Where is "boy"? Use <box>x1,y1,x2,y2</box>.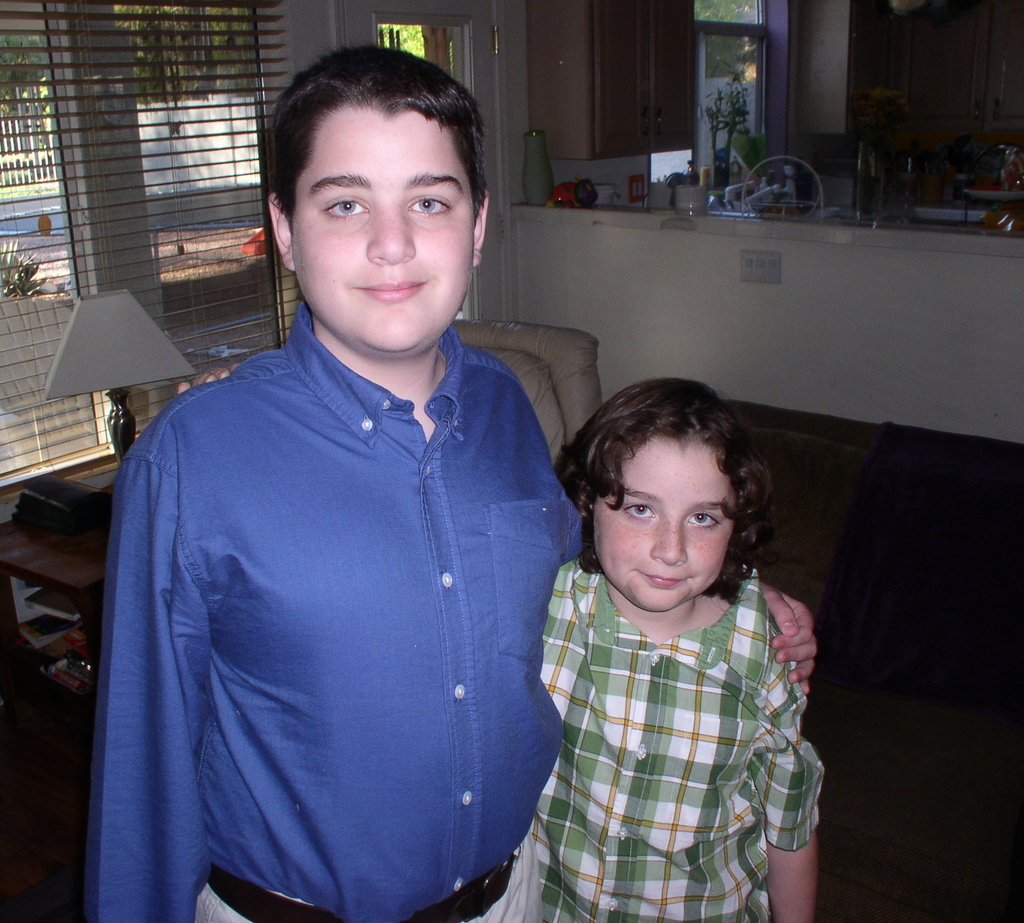
<box>74,37,818,922</box>.
